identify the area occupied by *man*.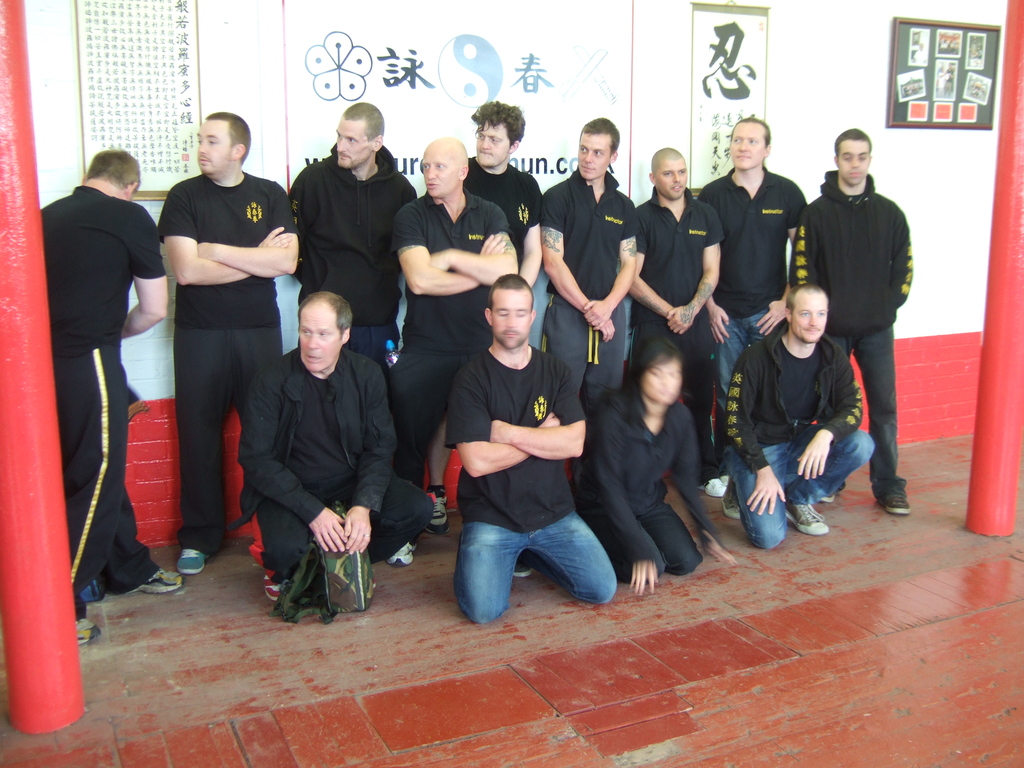
Area: x1=538 y1=115 x2=640 y2=488.
